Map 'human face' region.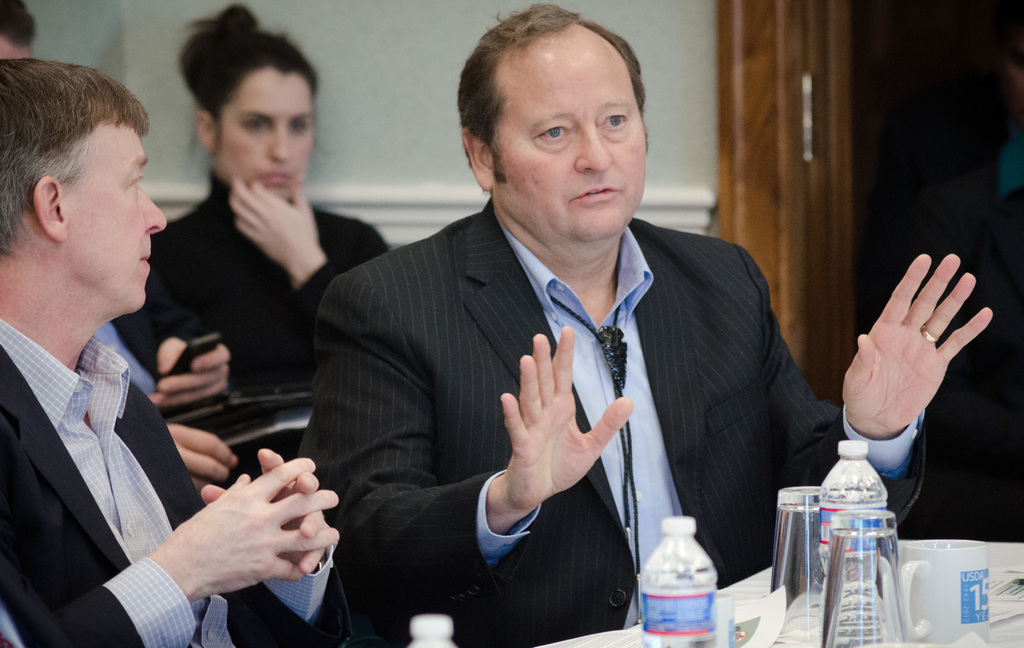
Mapped to <box>73,115,170,318</box>.
